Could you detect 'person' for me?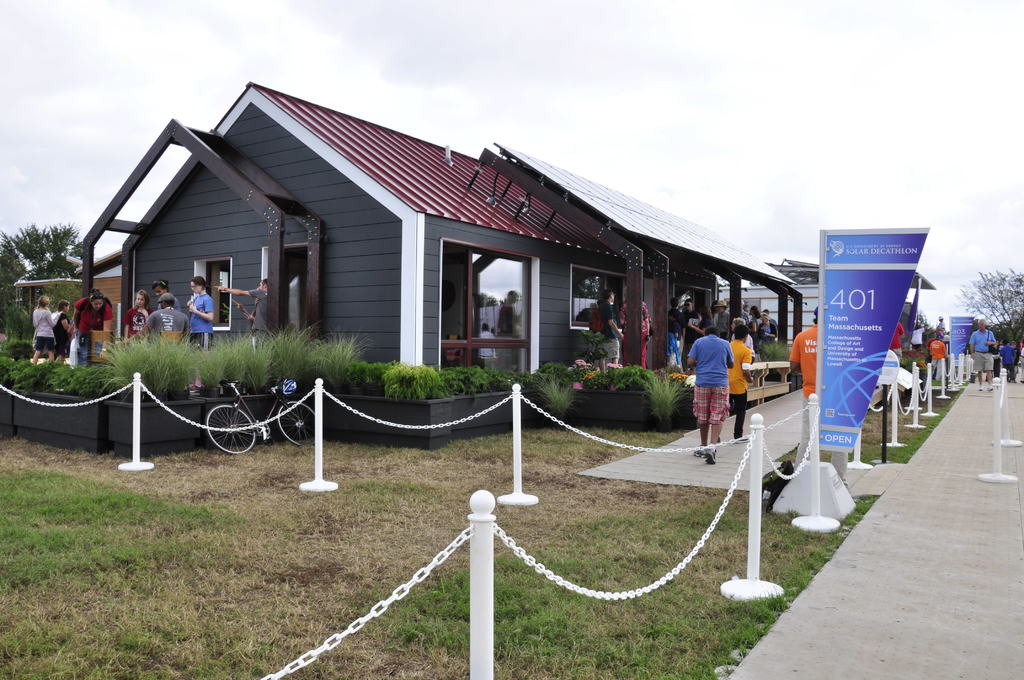
Detection result: box(602, 282, 634, 368).
